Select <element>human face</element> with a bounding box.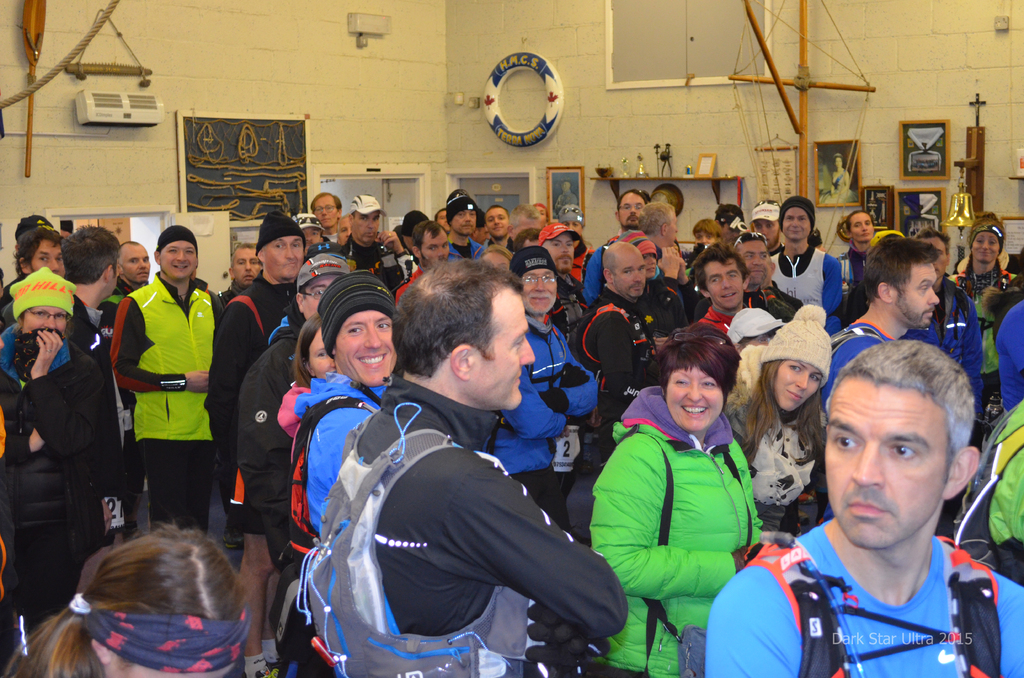
309/328/339/376.
